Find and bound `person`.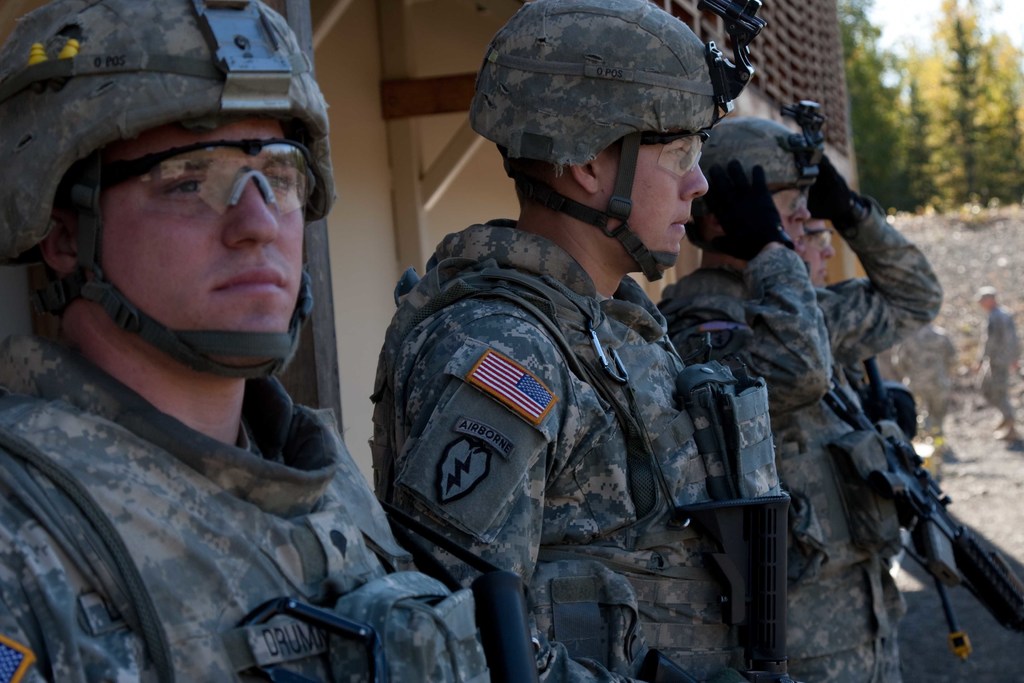
Bound: 664:108:1023:682.
